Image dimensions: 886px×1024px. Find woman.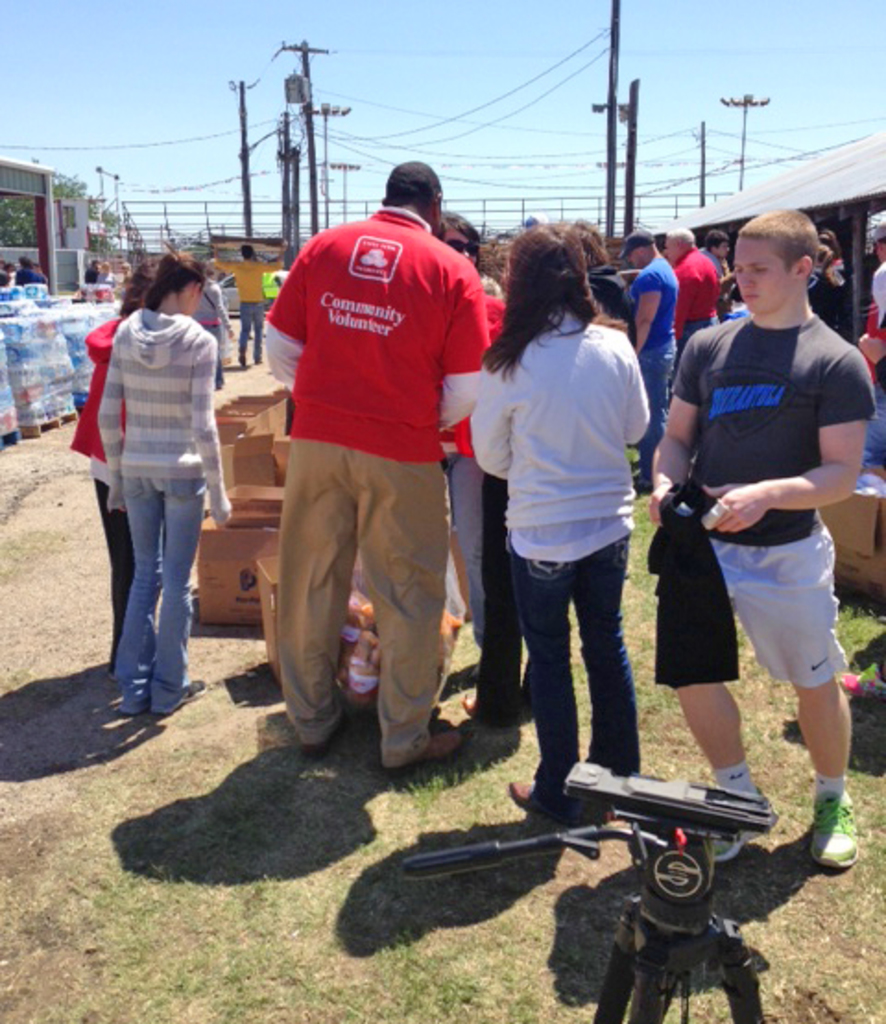
(left=473, top=223, right=653, bottom=821).
